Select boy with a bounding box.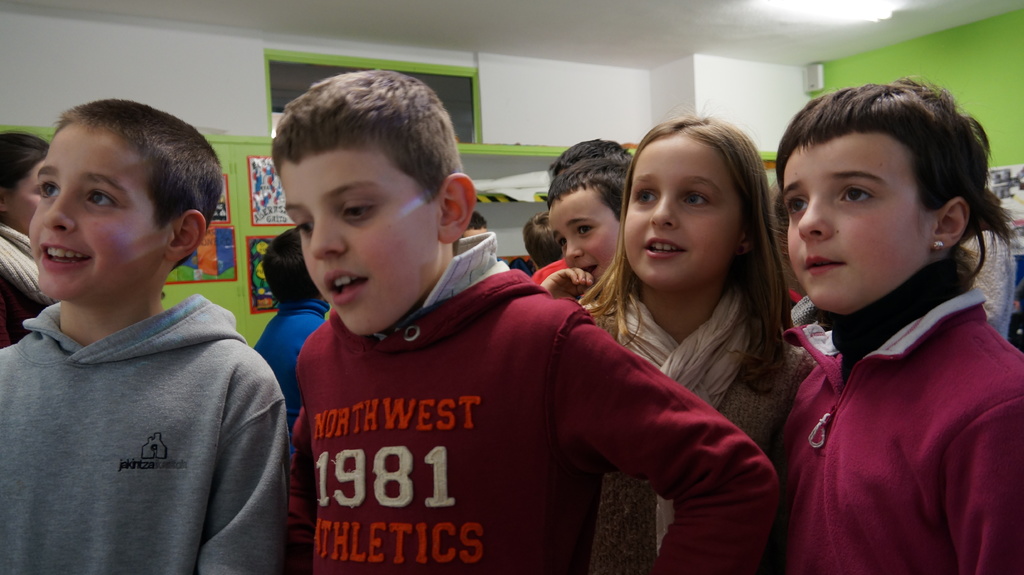
Rect(273, 68, 777, 574).
